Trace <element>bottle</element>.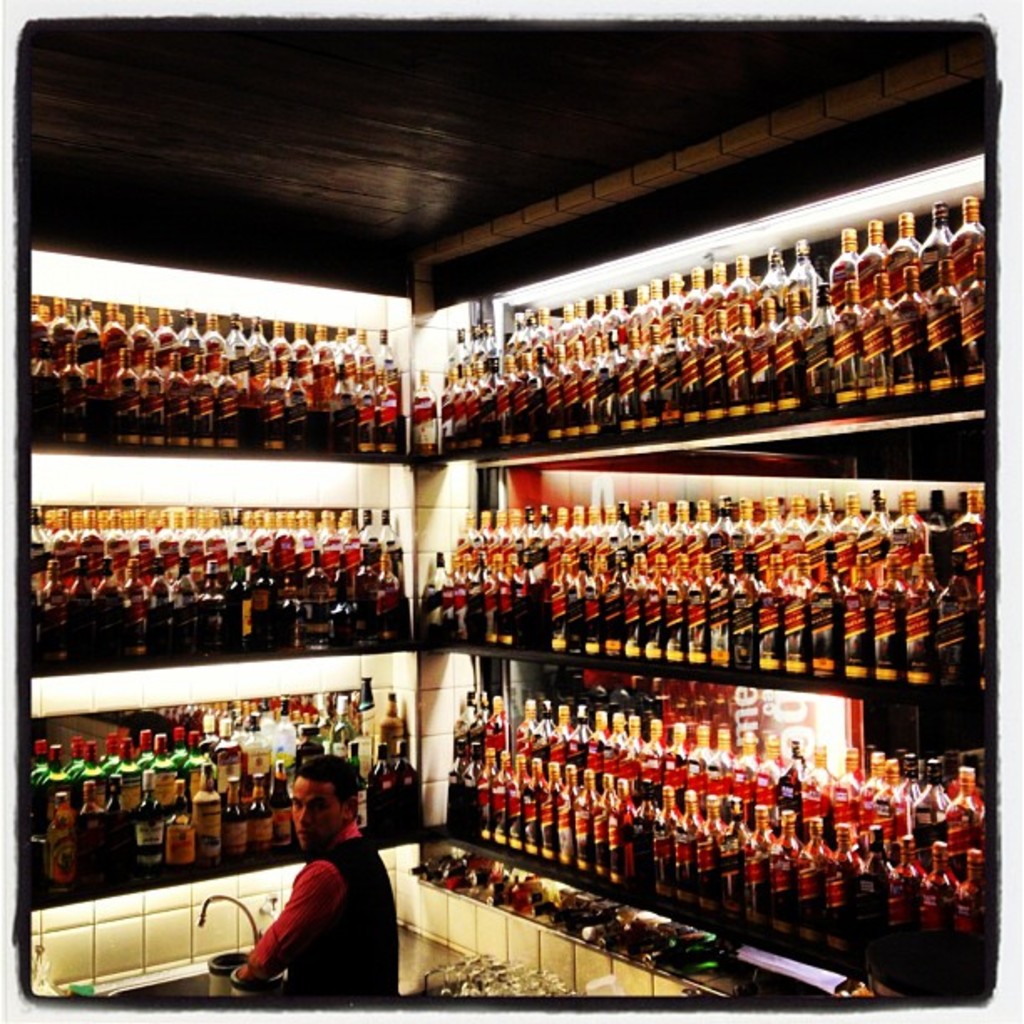
Traced to [left=634, top=495, right=656, bottom=557].
